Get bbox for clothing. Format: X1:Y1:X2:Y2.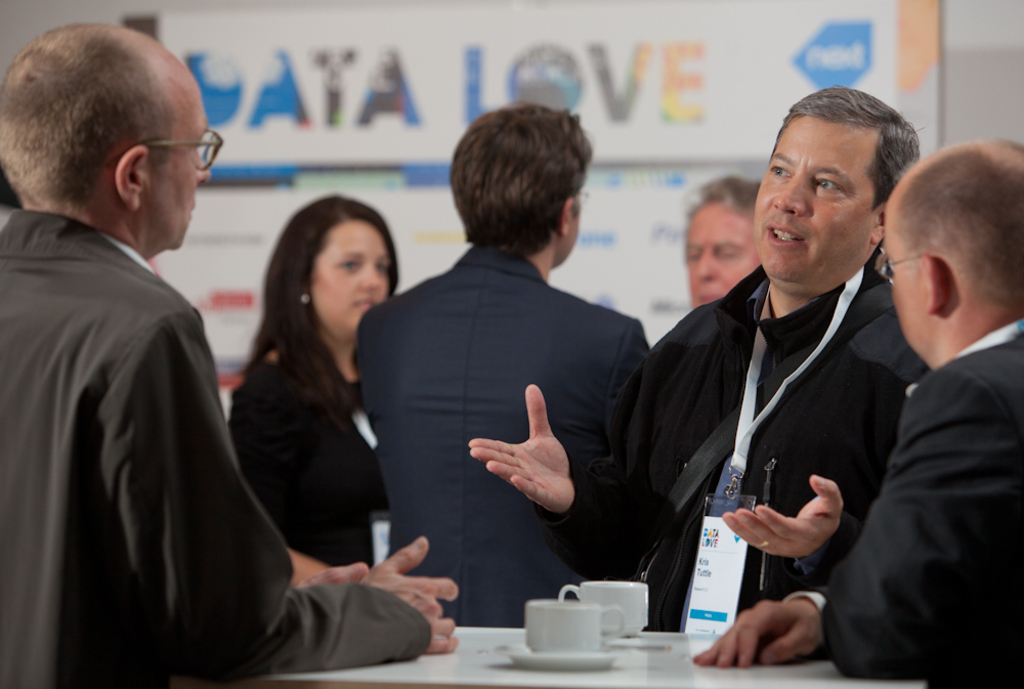
802:326:1023:688.
